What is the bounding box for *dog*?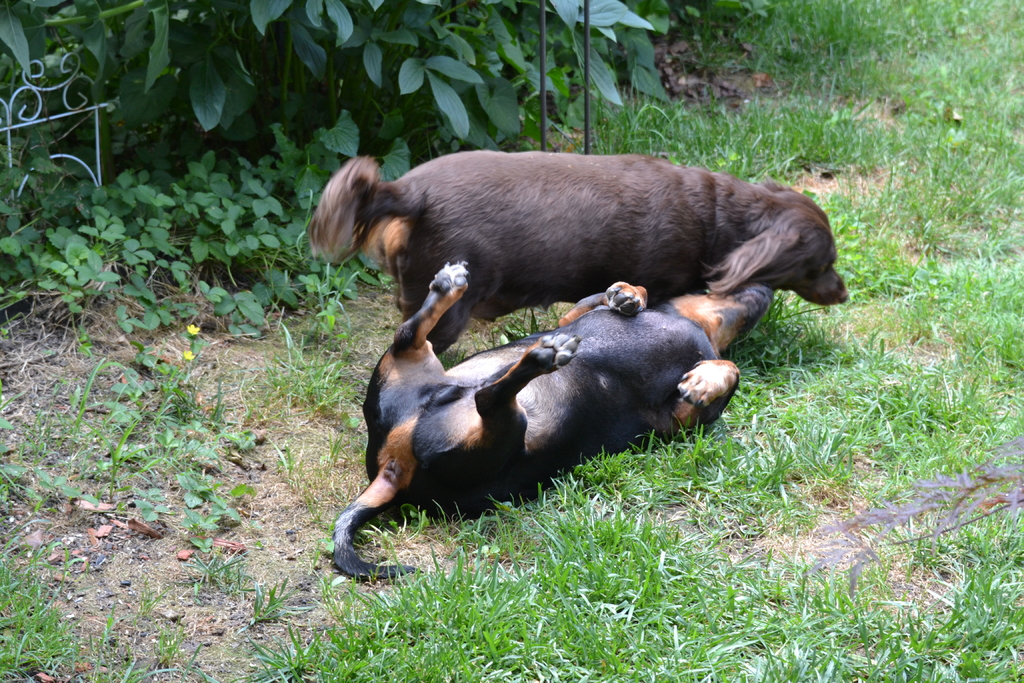
box=[311, 160, 881, 391].
